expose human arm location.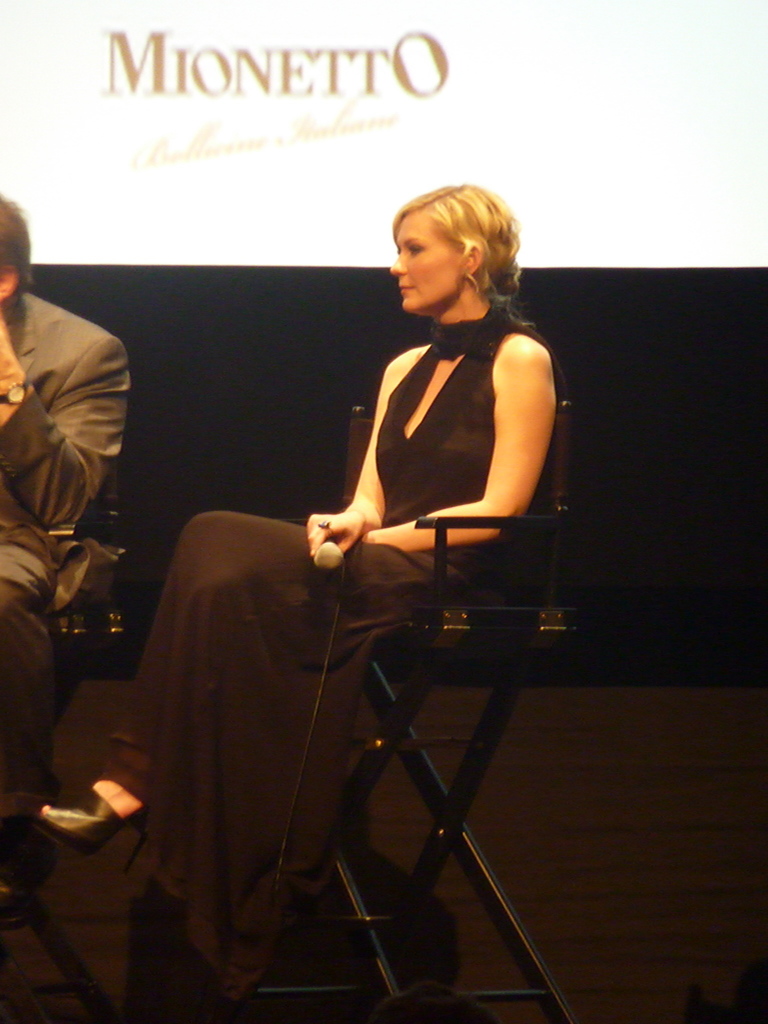
Exposed at 0 302 132 524.
